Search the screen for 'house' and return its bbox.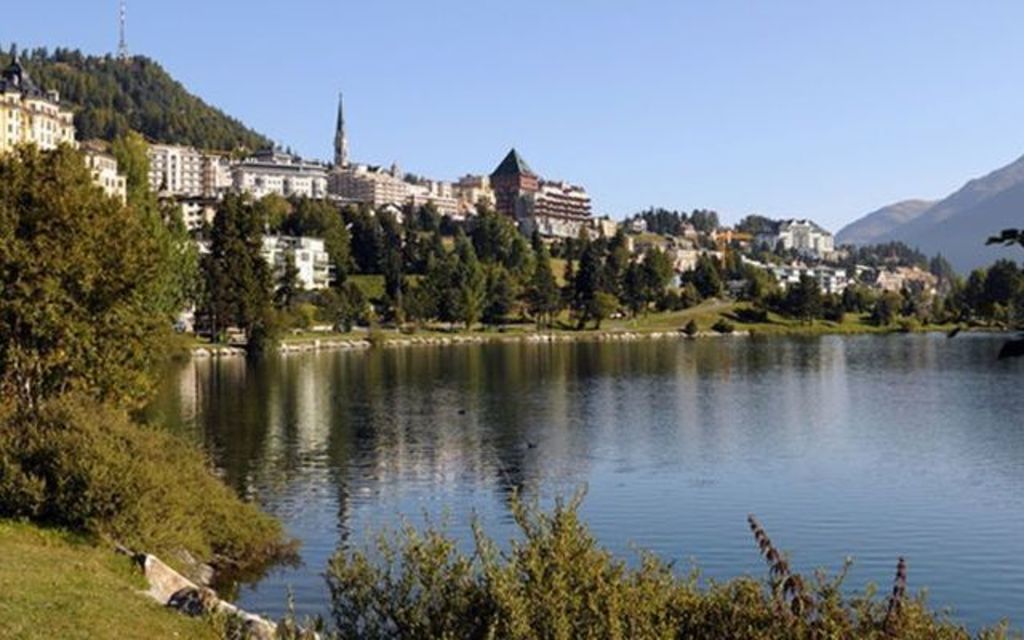
Found: x1=483, y1=147, x2=589, y2=243.
